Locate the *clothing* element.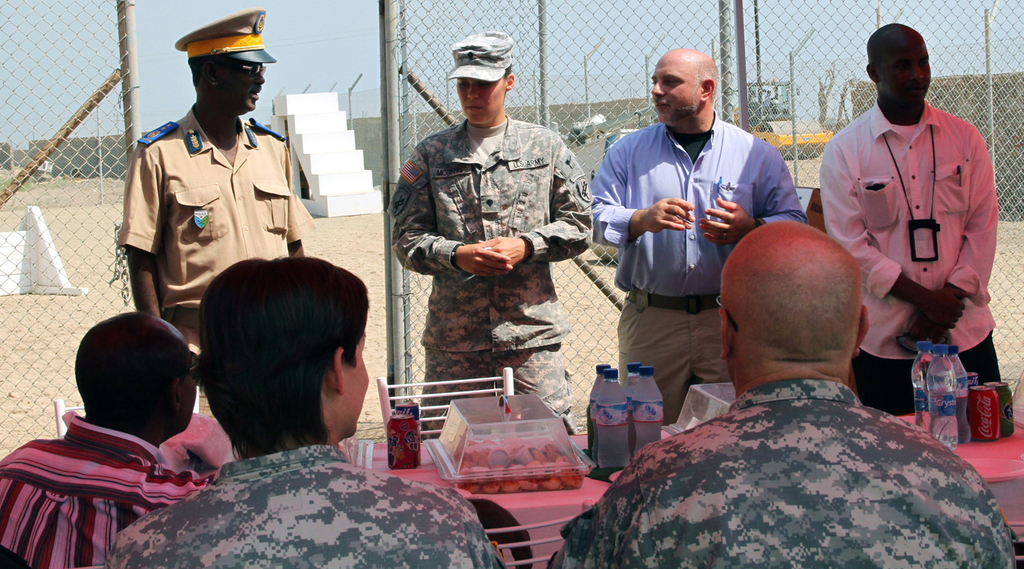
Element bbox: l=591, t=115, r=810, b=427.
